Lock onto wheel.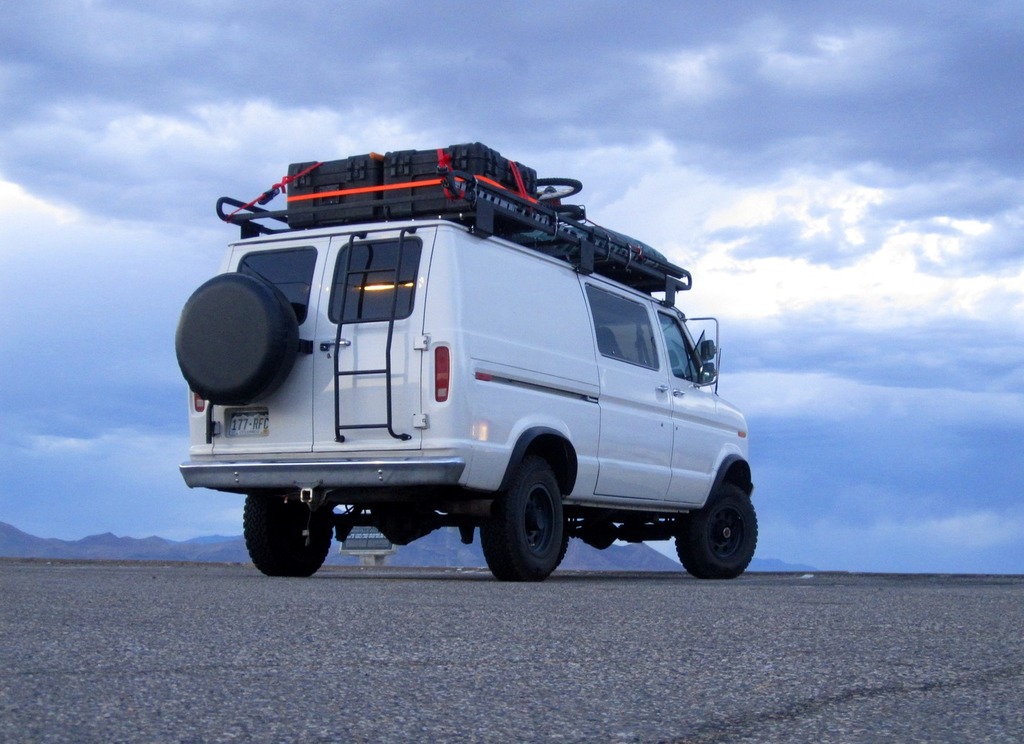
Locked: bbox=(676, 484, 761, 579).
